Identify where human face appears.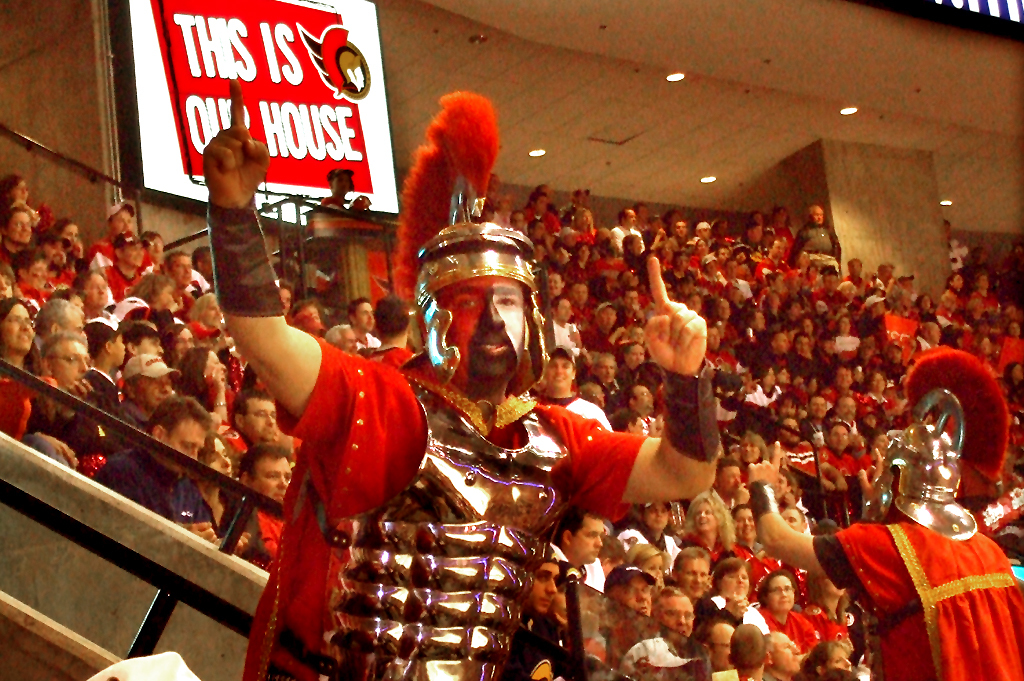
Appears at [left=121, top=243, right=148, bottom=265].
